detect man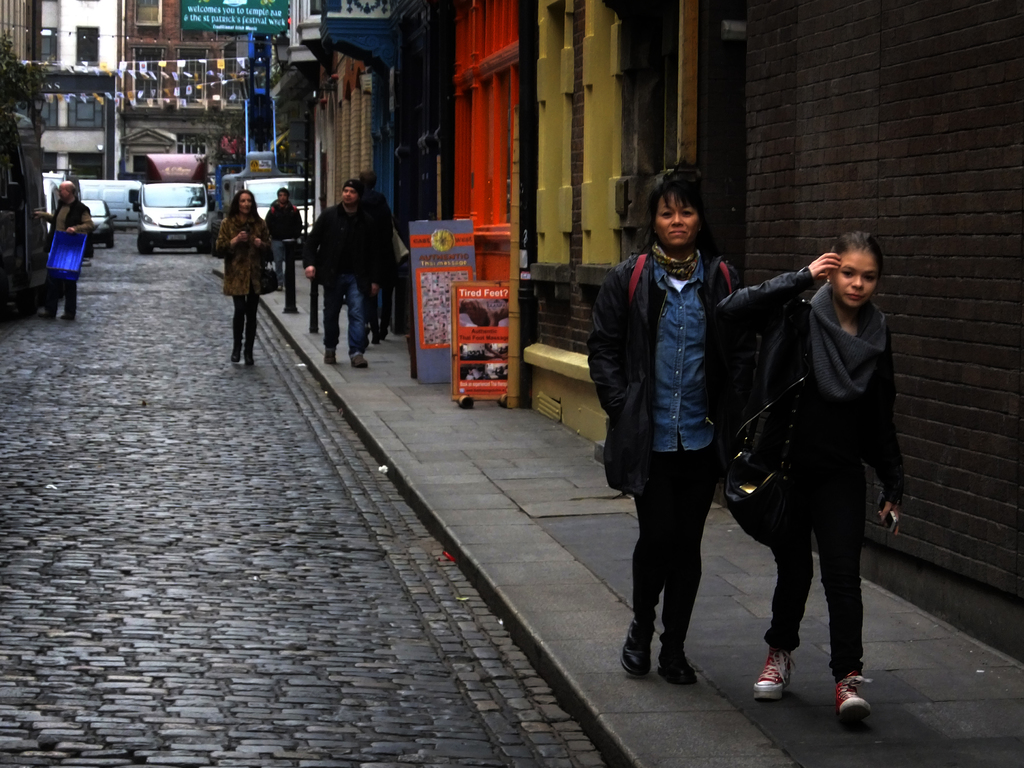
BBox(300, 179, 385, 368)
